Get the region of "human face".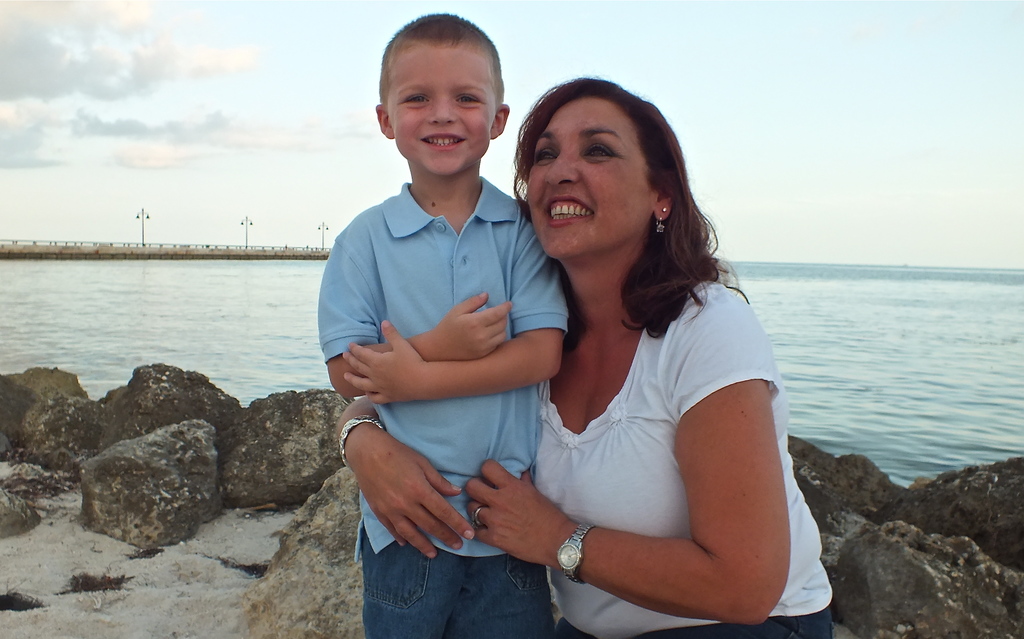
(left=527, top=97, right=655, bottom=256).
